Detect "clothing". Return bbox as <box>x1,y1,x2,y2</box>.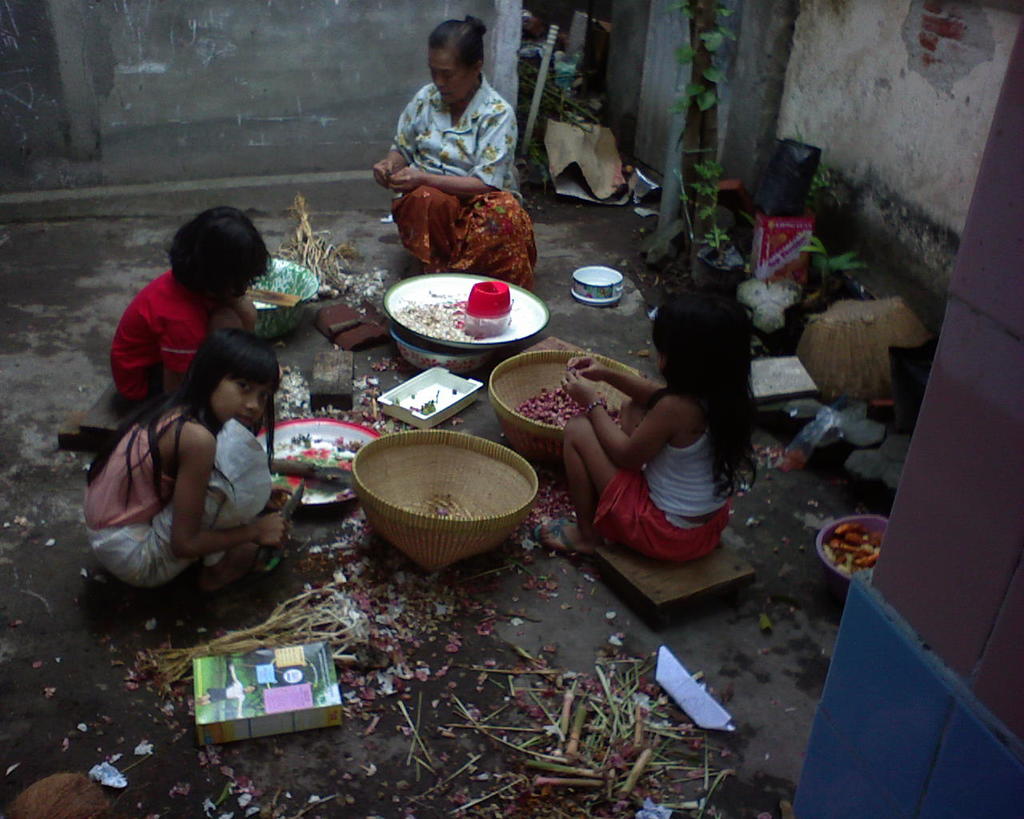
<box>639,425,758,510</box>.
